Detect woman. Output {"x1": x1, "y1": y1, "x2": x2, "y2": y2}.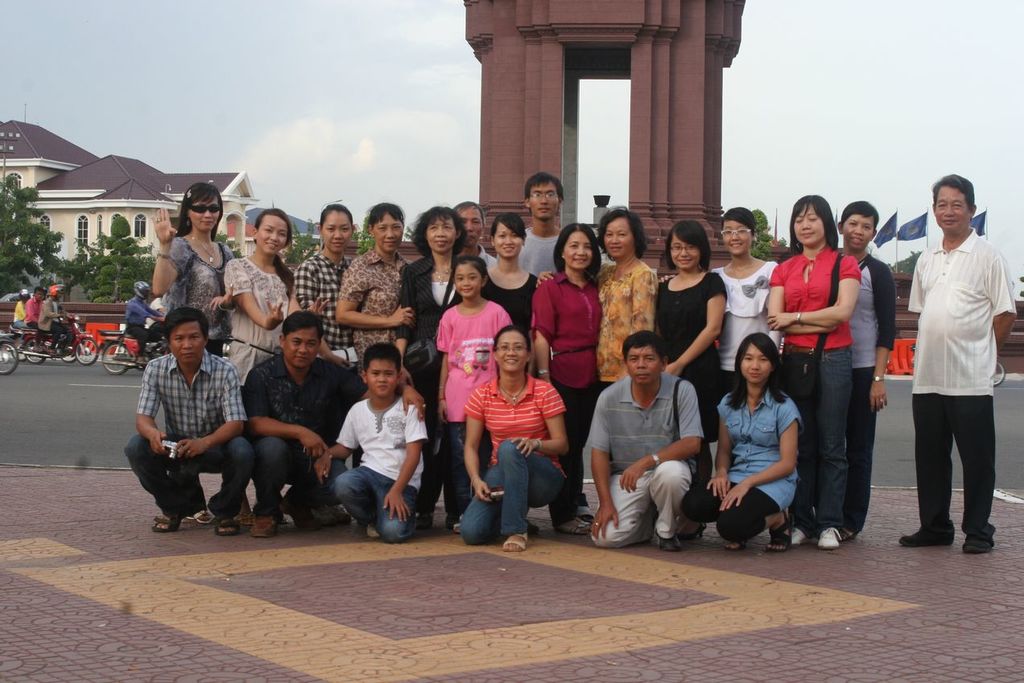
{"x1": 407, "y1": 200, "x2": 468, "y2": 533}.
